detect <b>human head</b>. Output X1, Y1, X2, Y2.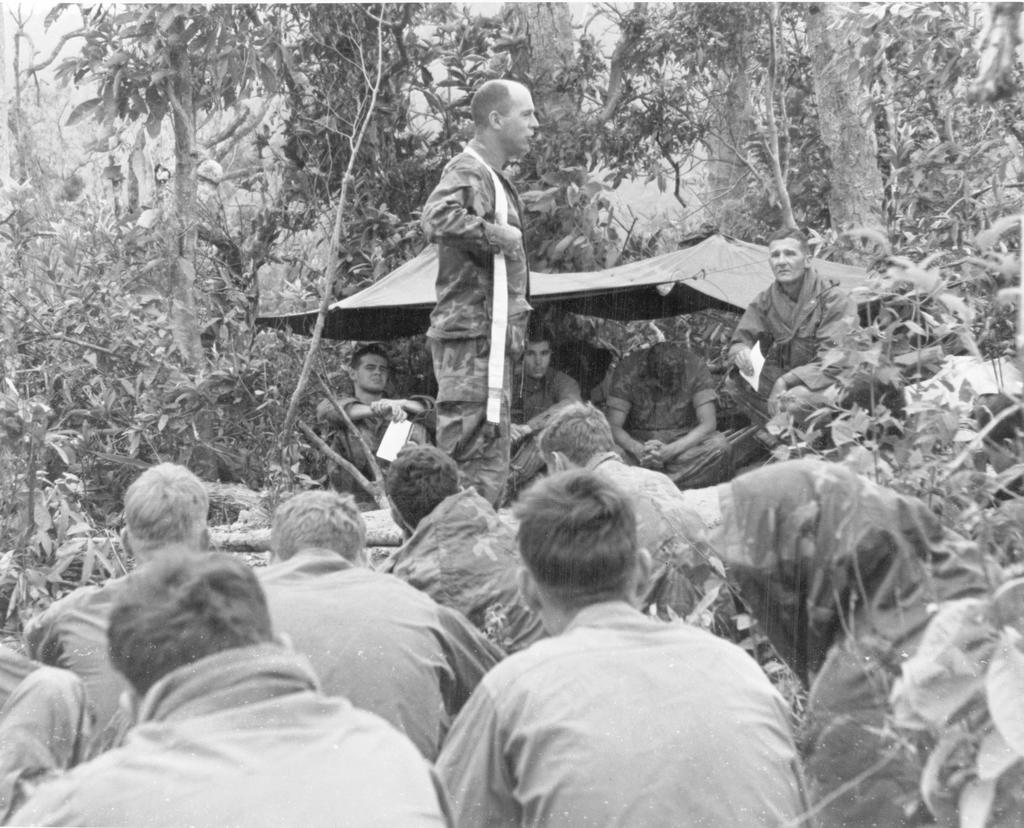
538, 398, 615, 470.
